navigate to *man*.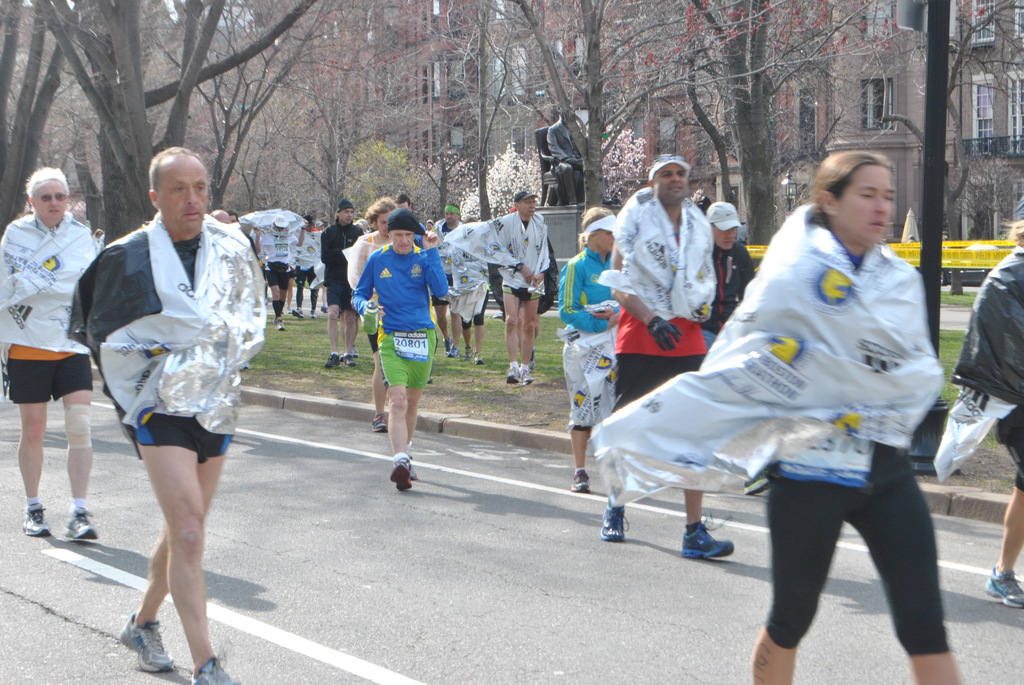
Navigation target: region(235, 207, 308, 333).
